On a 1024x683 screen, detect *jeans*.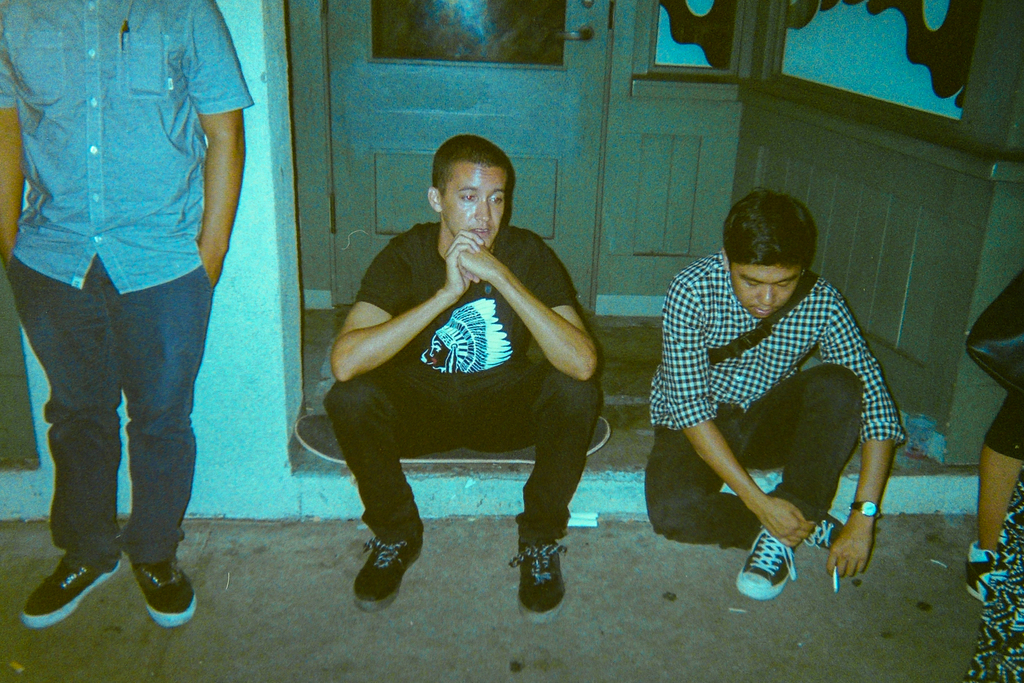
rect(645, 365, 866, 551).
